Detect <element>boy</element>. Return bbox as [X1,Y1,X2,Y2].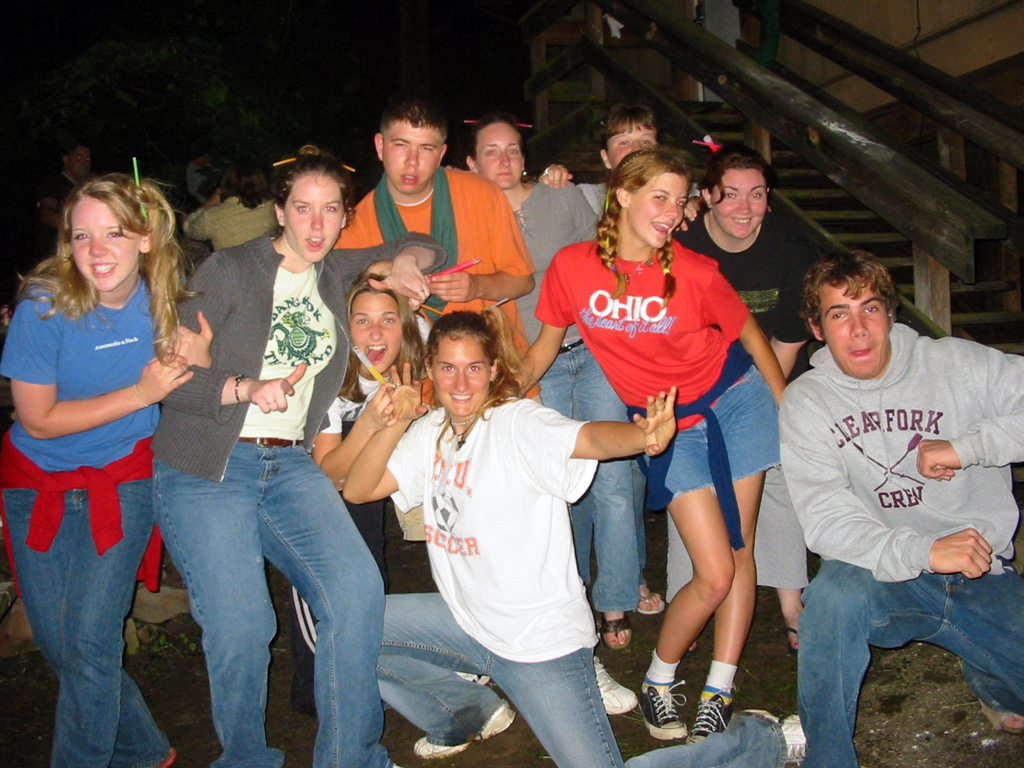
[752,238,1023,738].
